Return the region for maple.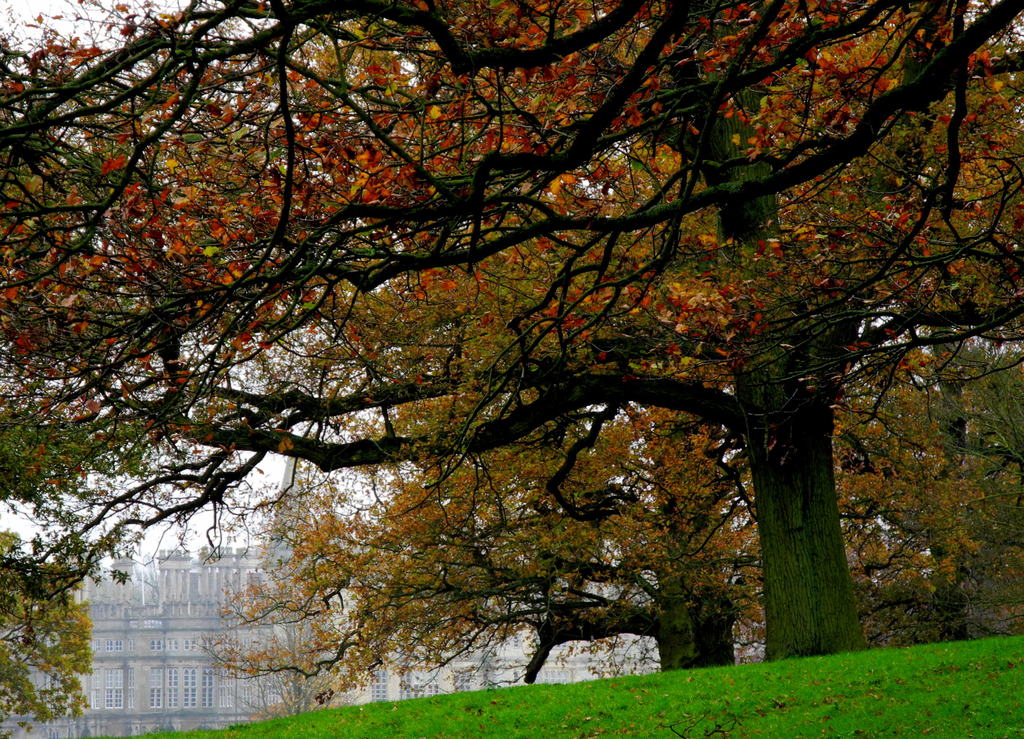
0 0 1023 668.
